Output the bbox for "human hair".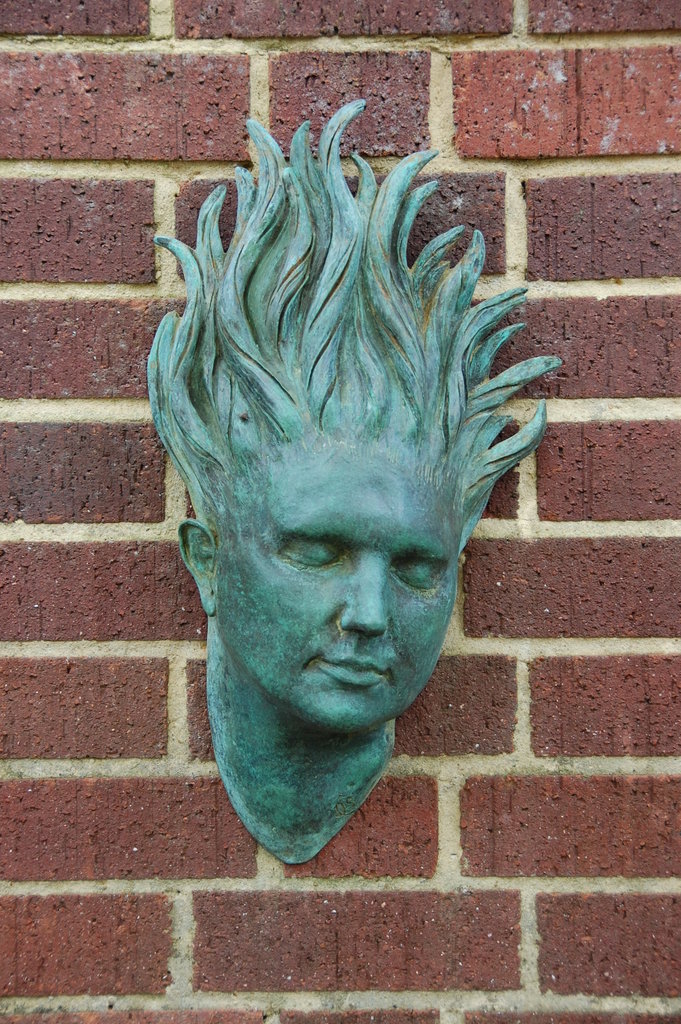
BBox(163, 184, 521, 642).
